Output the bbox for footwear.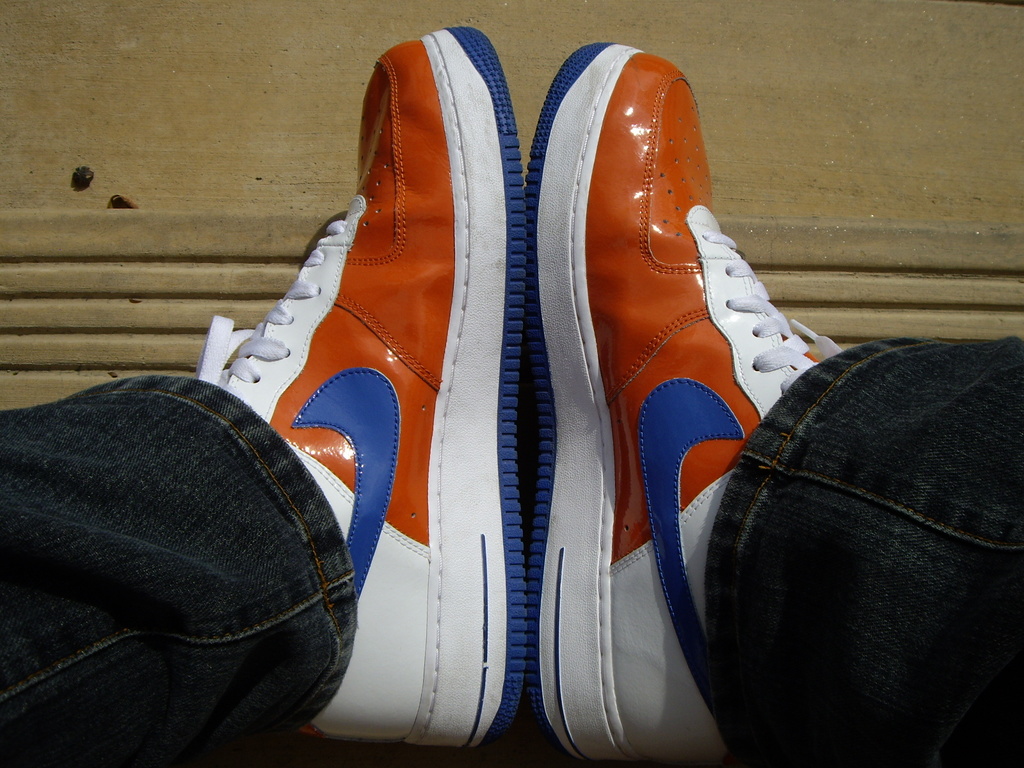
(527, 35, 847, 767).
